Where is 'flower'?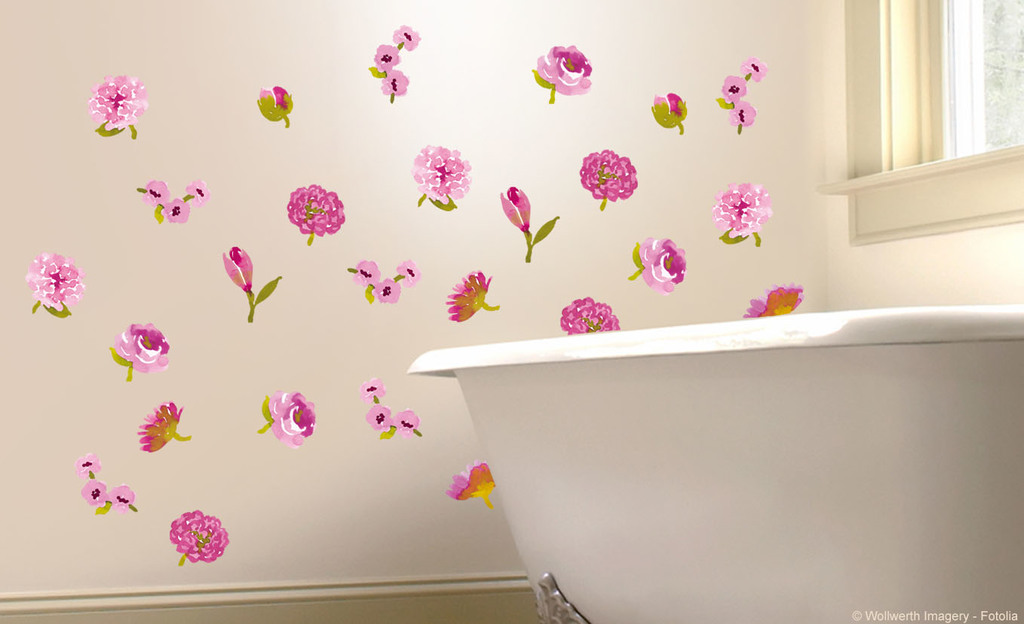
(167, 512, 228, 561).
